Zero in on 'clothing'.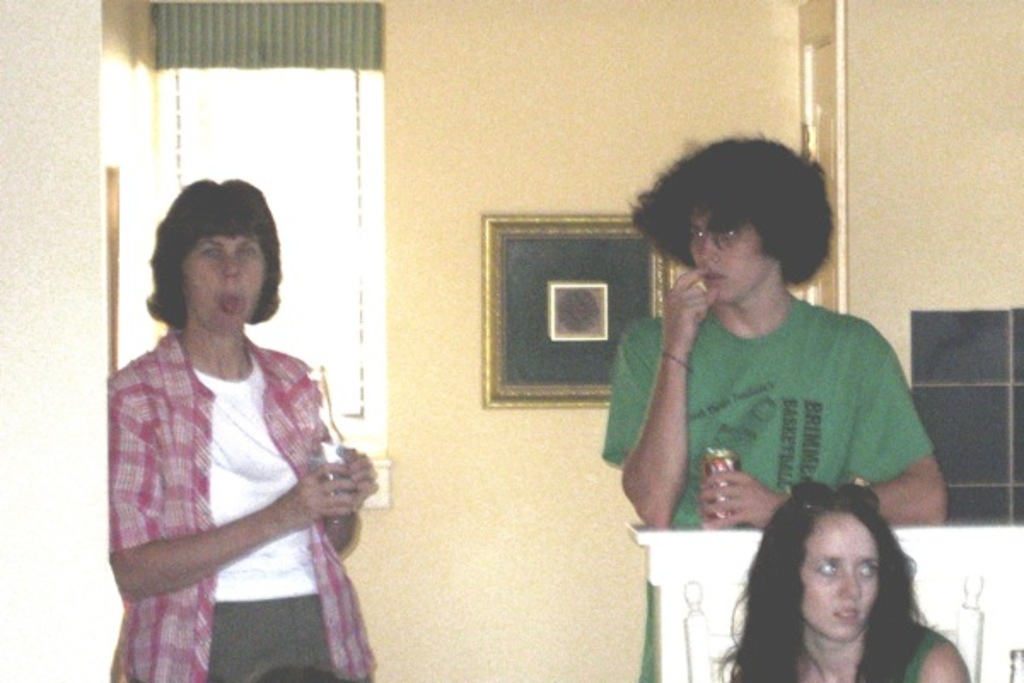
Zeroed in: 886/618/952/681.
